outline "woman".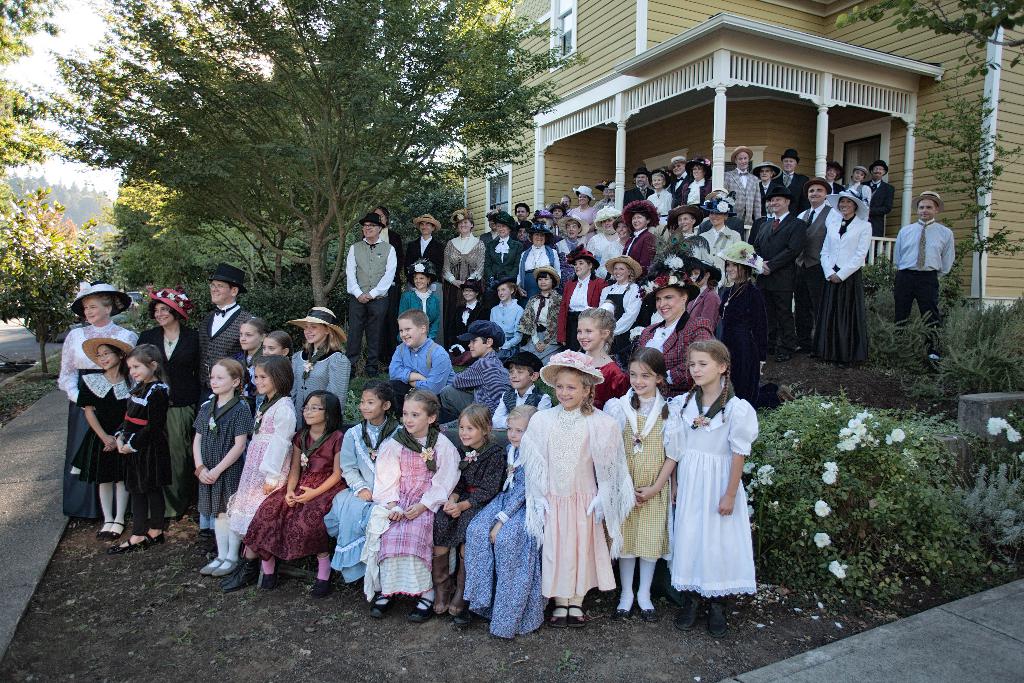
Outline: l=812, t=186, r=875, b=365.
